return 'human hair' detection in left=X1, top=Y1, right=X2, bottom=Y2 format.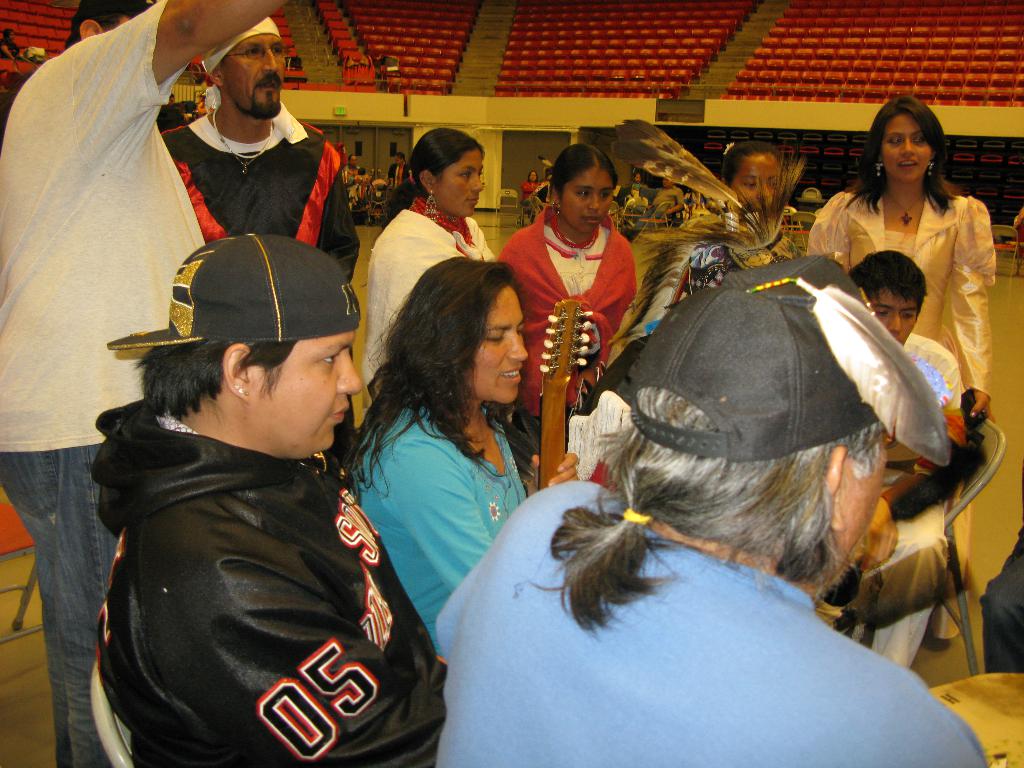
left=527, top=169, right=538, bottom=180.
